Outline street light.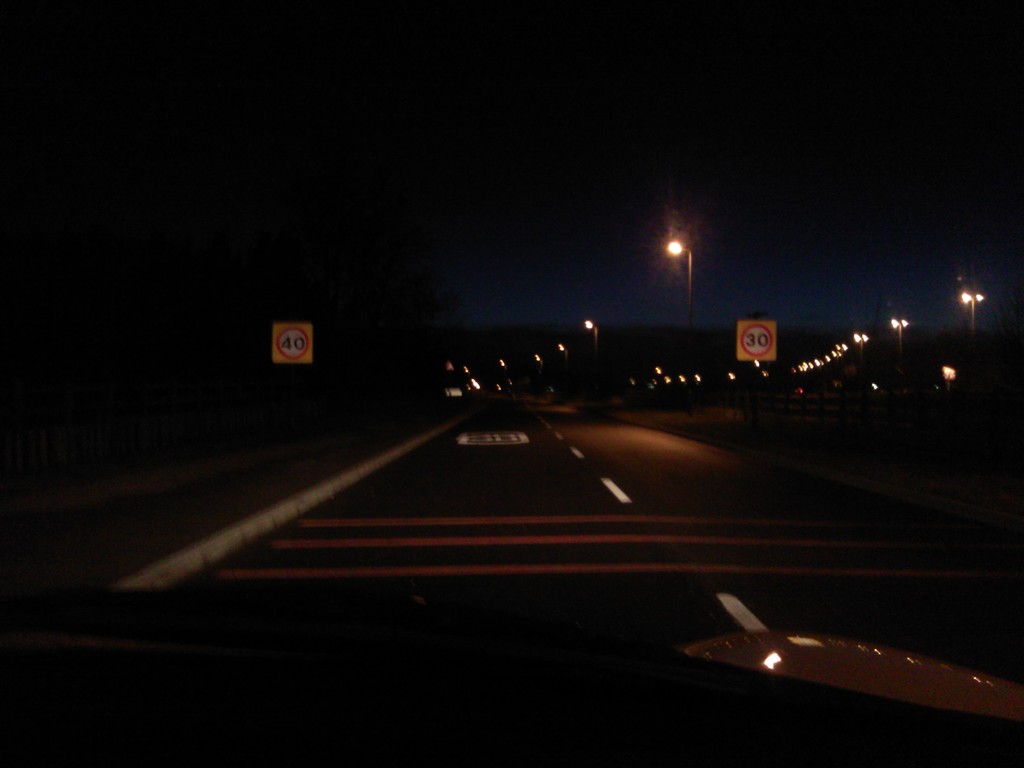
Outline: Rect(889, 314, 909, 364).
